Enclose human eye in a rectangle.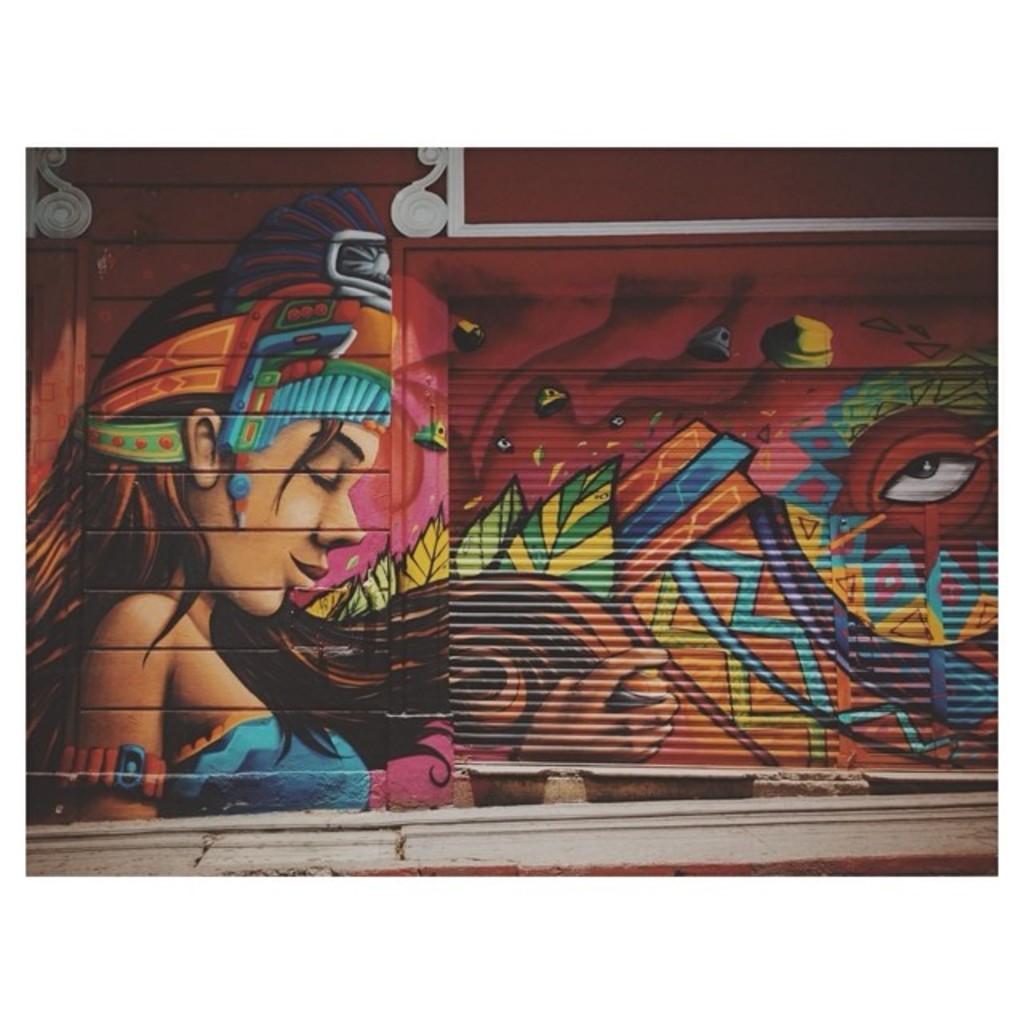
left=870, top=434, right=990, bottom=512.
